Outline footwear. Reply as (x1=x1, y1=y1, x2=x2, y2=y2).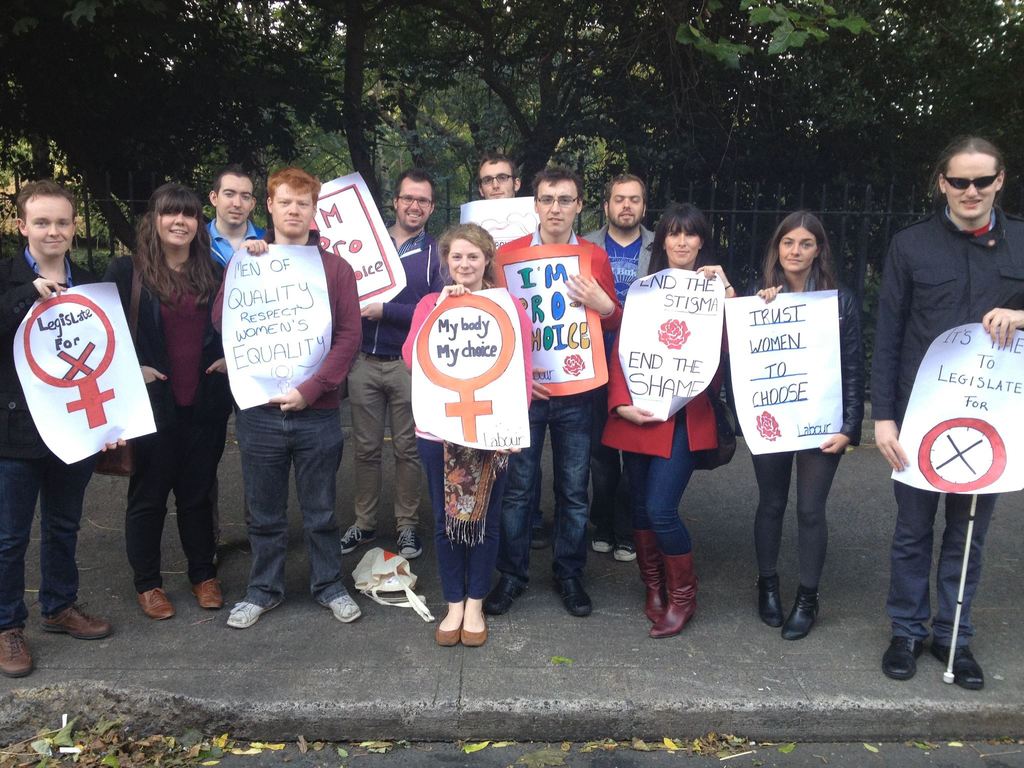
(x1=226, y1=599, x2=271, y2=630).
